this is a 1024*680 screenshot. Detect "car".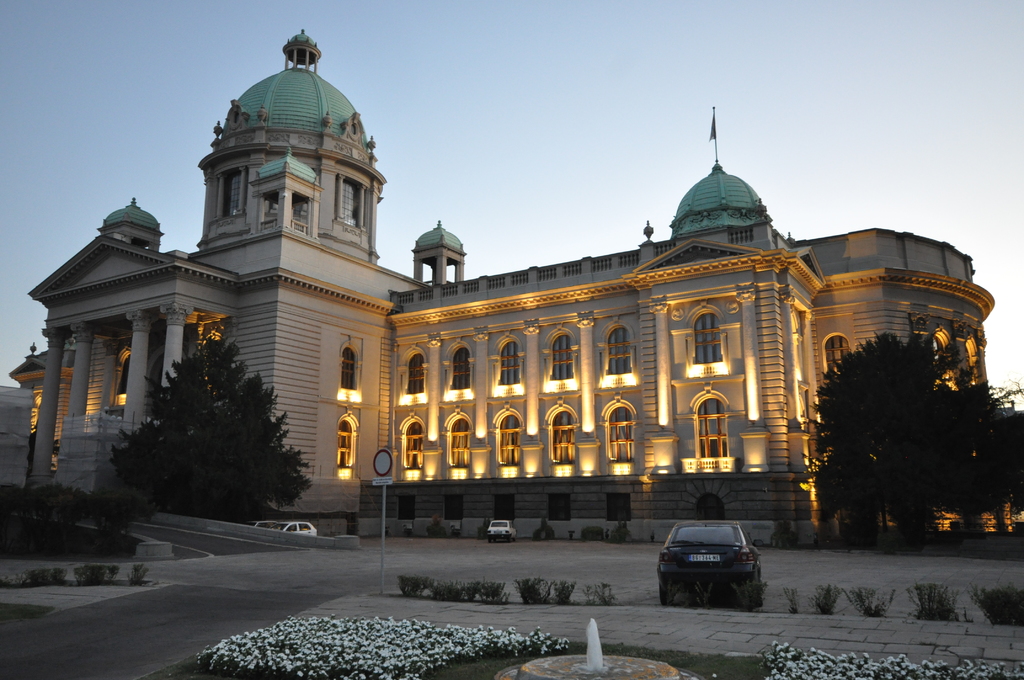
x1=252 y1=517 x2=273 y2=531.
